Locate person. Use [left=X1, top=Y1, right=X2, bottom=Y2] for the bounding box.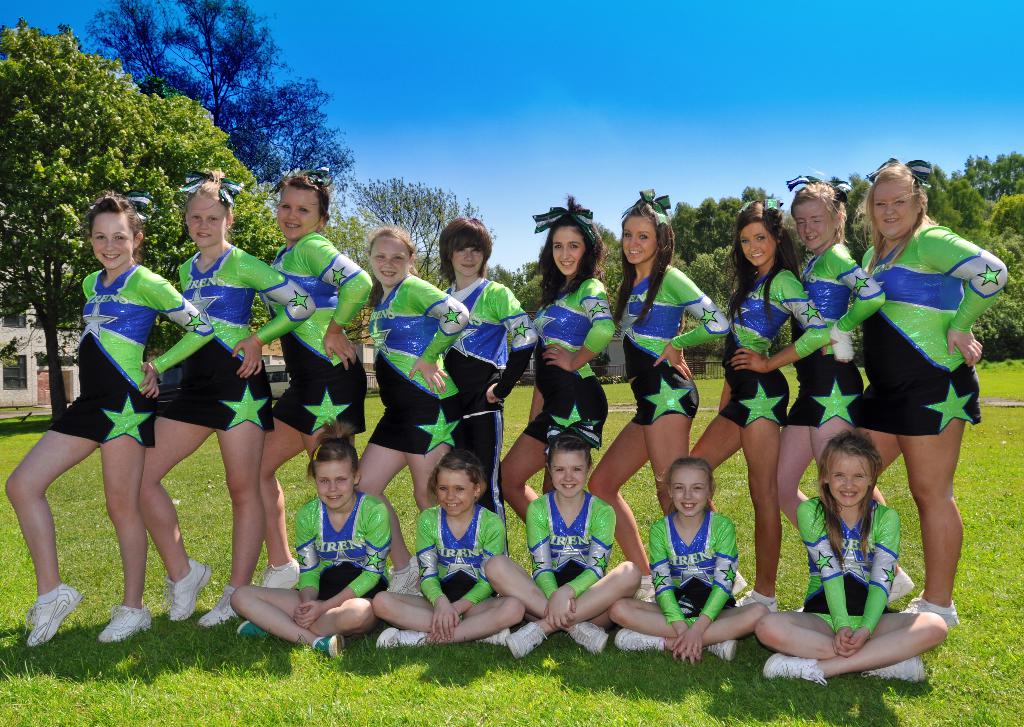
[left=680, top=209, right=848, bottom=590].
